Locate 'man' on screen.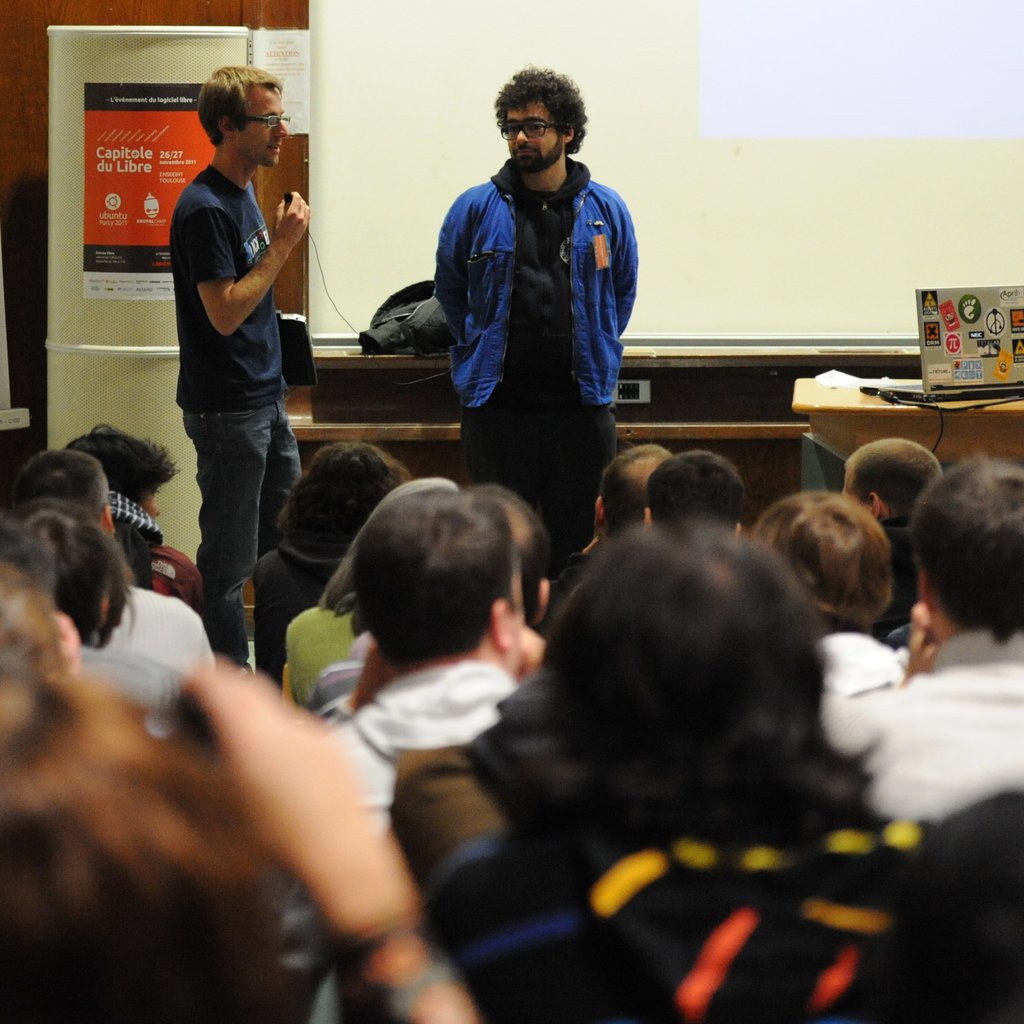
On screen at select_region(847, 445, 1023, 810).
